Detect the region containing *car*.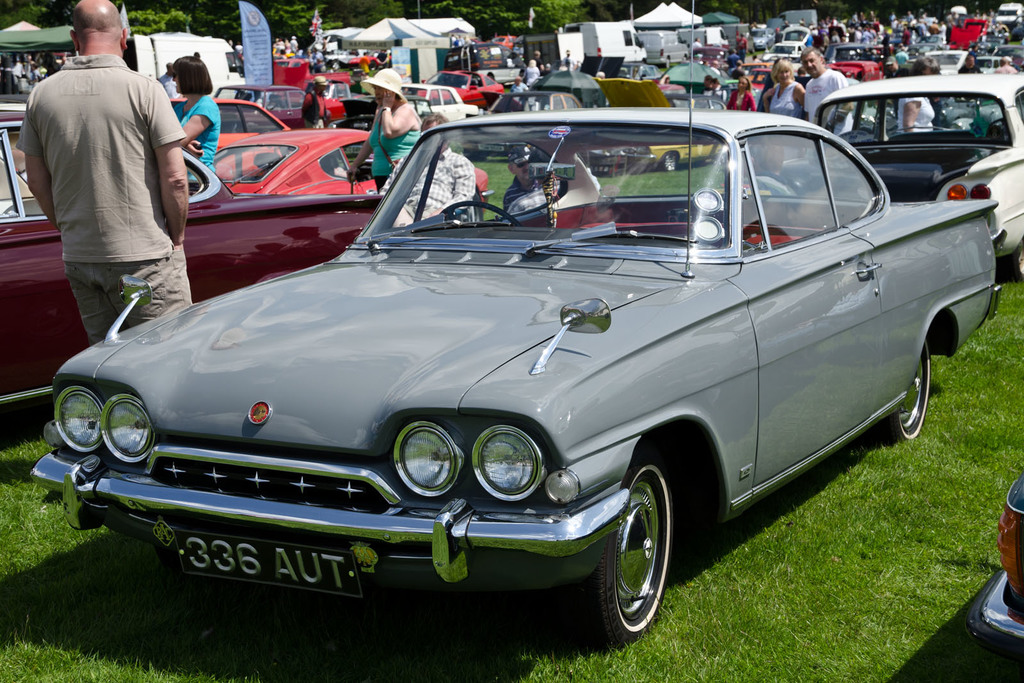
locate(212, 125, 489, 231).
